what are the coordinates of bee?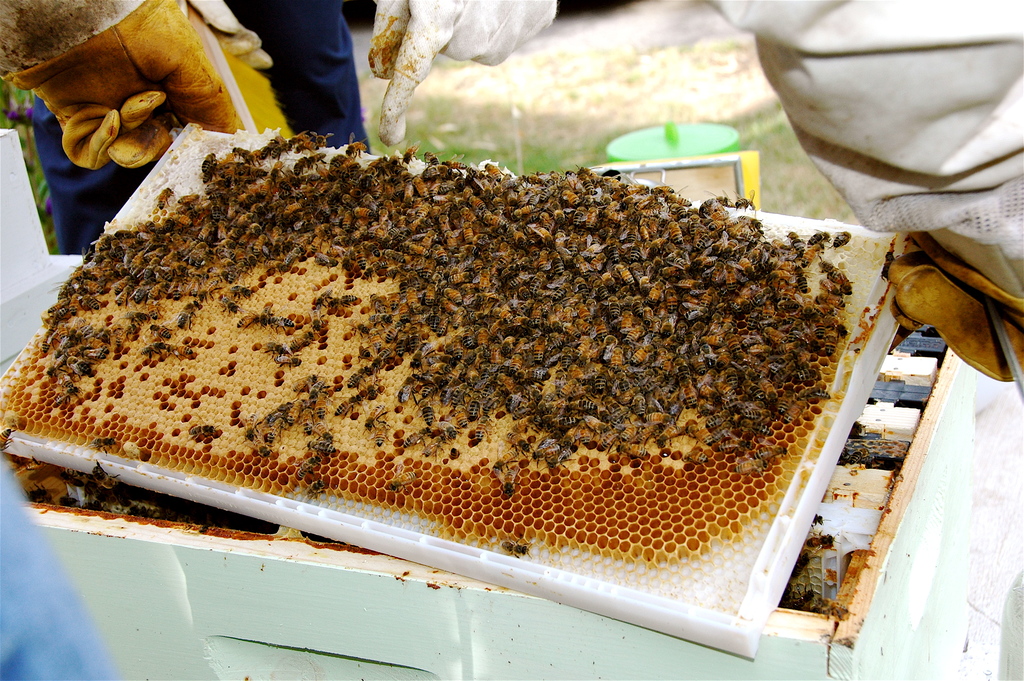
BBox(791, 591, 815, 611).
